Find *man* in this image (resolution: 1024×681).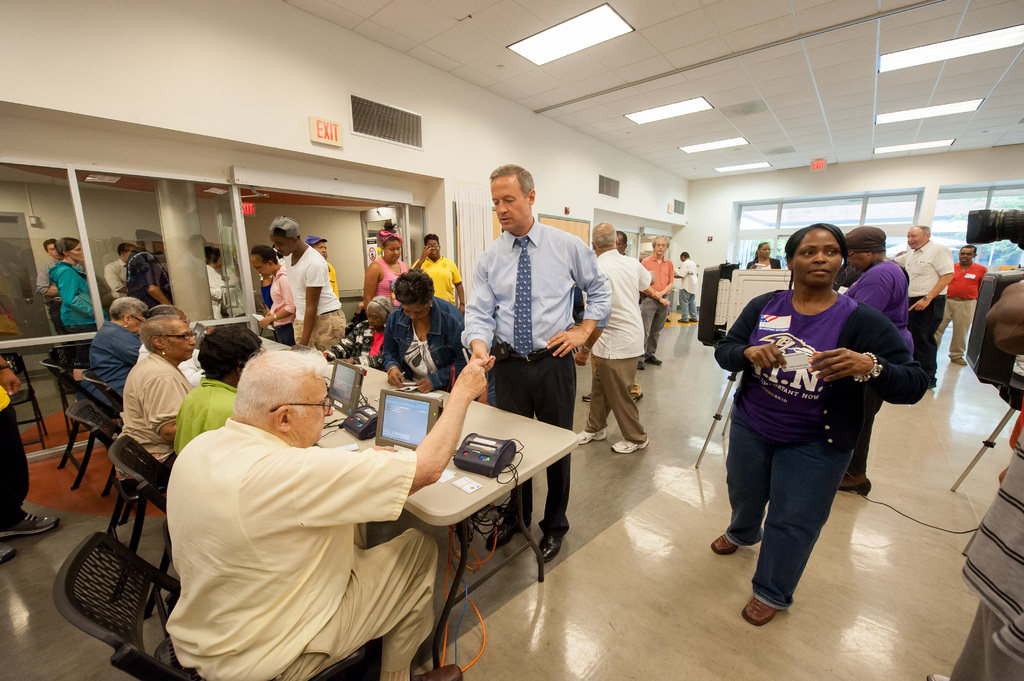
rect(895, 221, 953, 389).
